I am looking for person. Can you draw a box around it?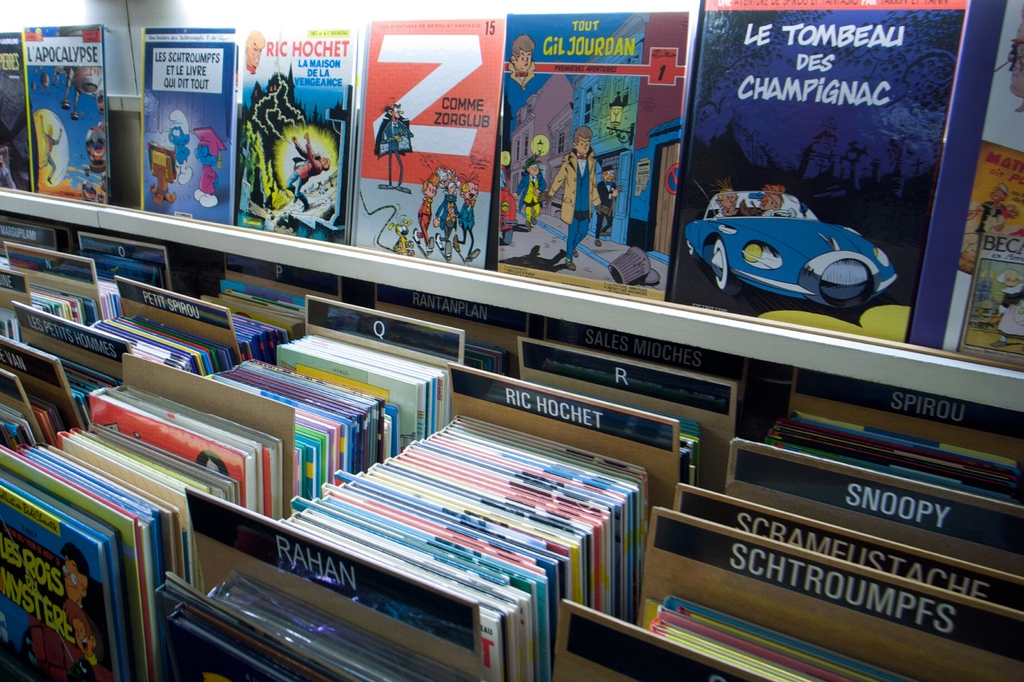
Sure, the bounding box is x1=167, y1=108, x2=192, y2=187.
